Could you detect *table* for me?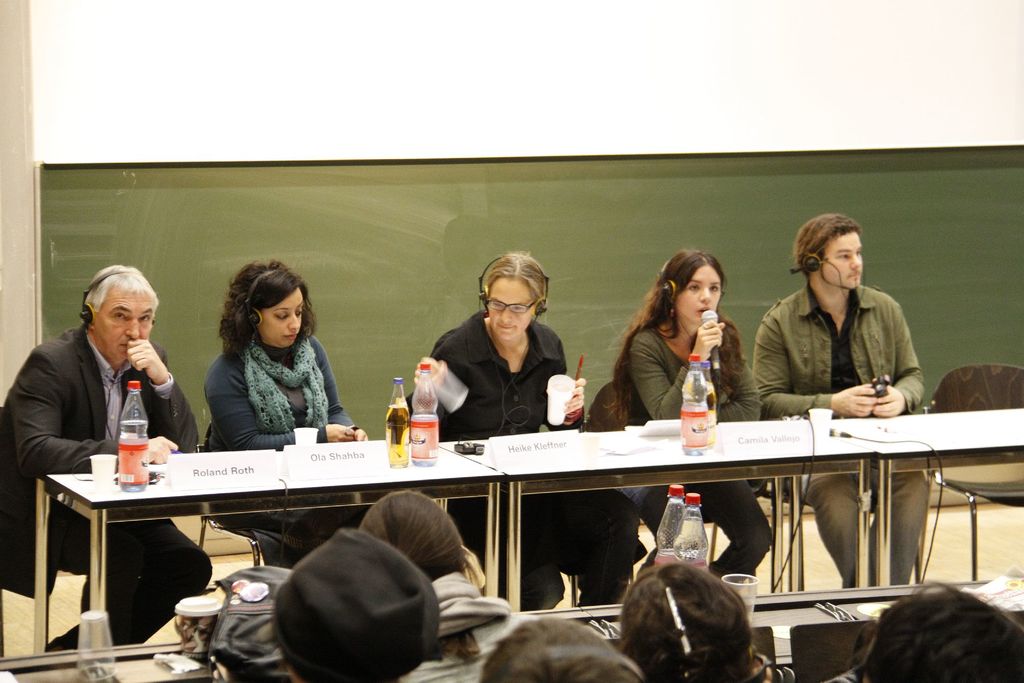
Detection result: 820/404/1023/582.
